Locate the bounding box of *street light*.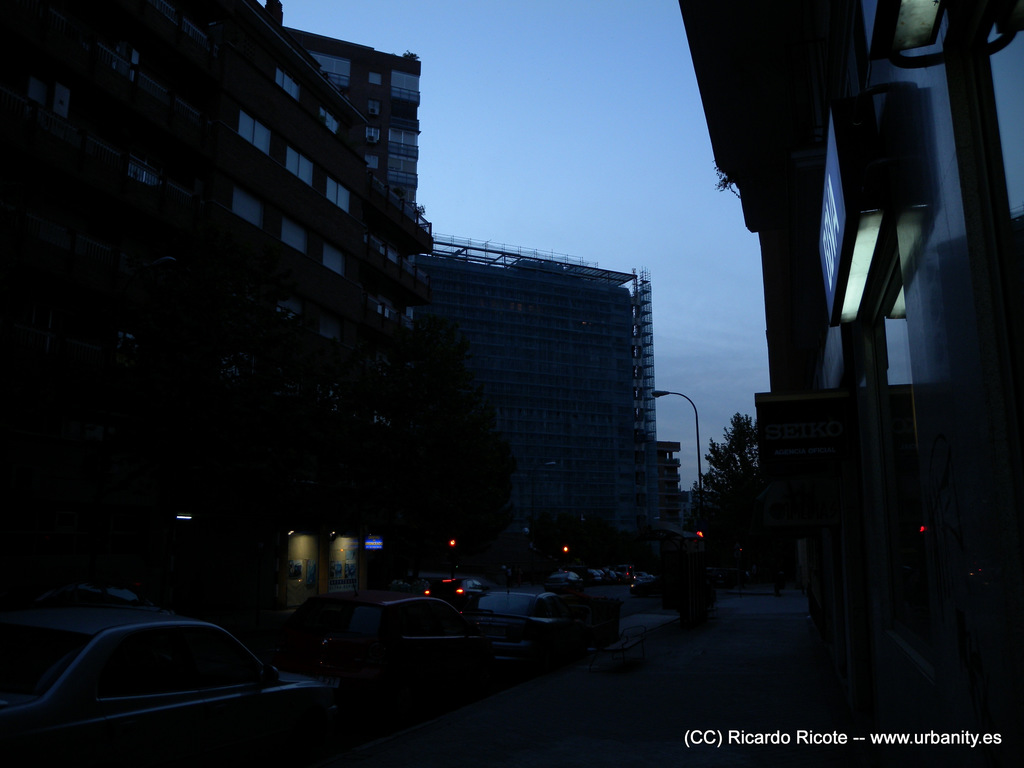
Bounding box: (x1=650, y1=391, x2=706, y2=538).
